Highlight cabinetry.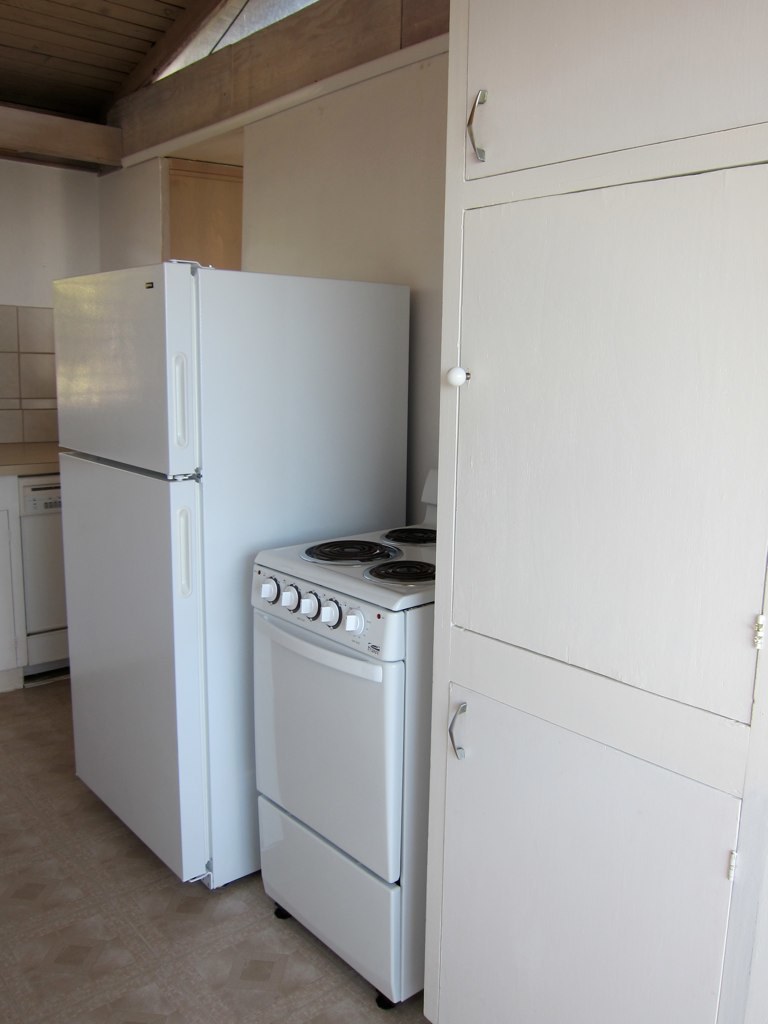
Highlighted region: [0,440,66,700].
